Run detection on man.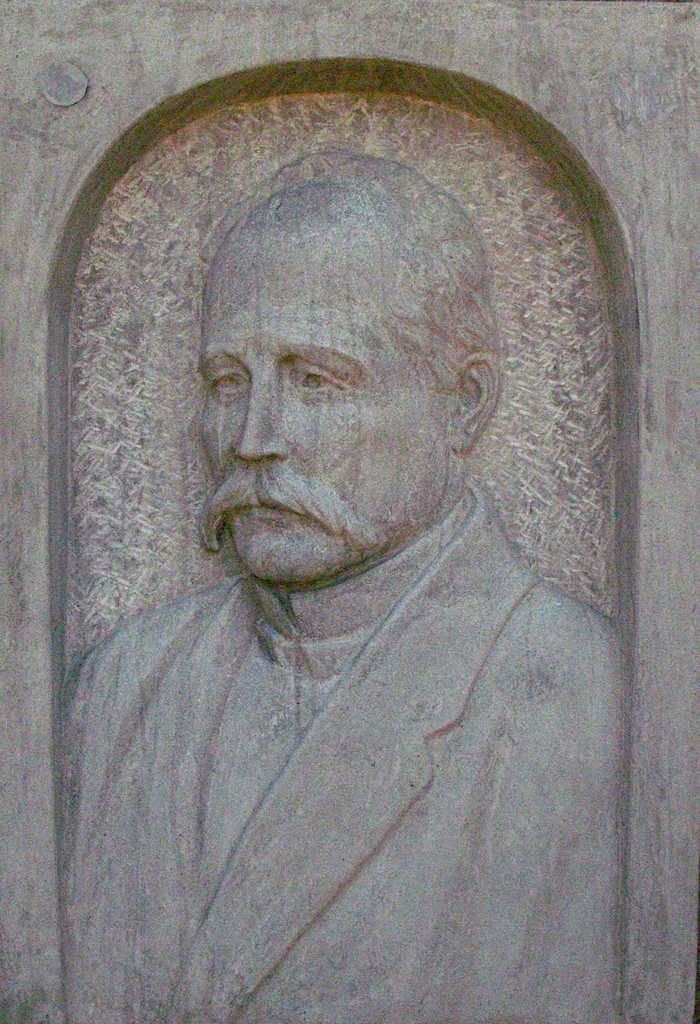
Result: l=17, t=84, r=658, b=948.
